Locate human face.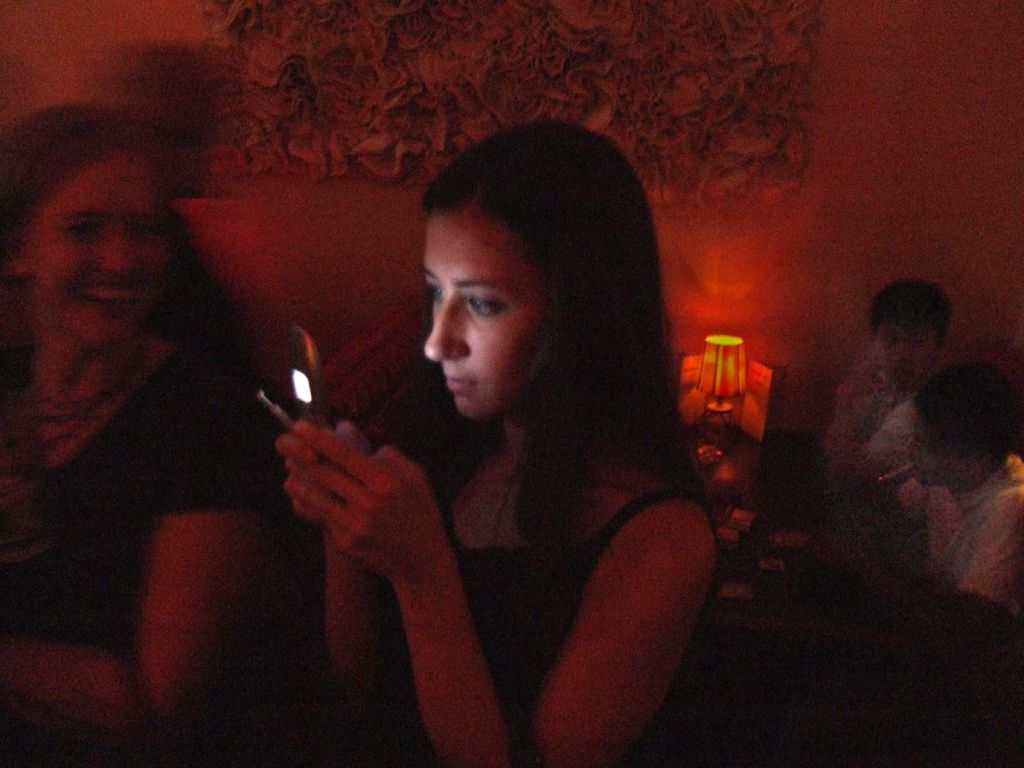
Bounding box: bbox=[34, 149, 167, 347].
